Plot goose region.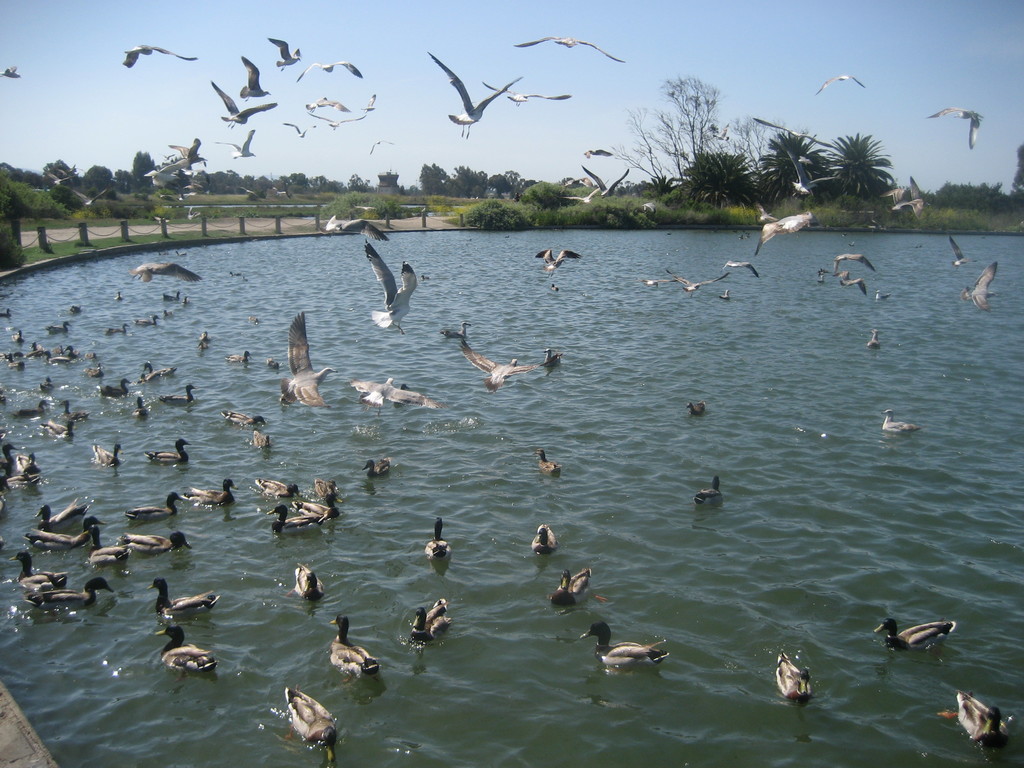
Plotted at x1=329, y1=614, x2=382, y2=678.
